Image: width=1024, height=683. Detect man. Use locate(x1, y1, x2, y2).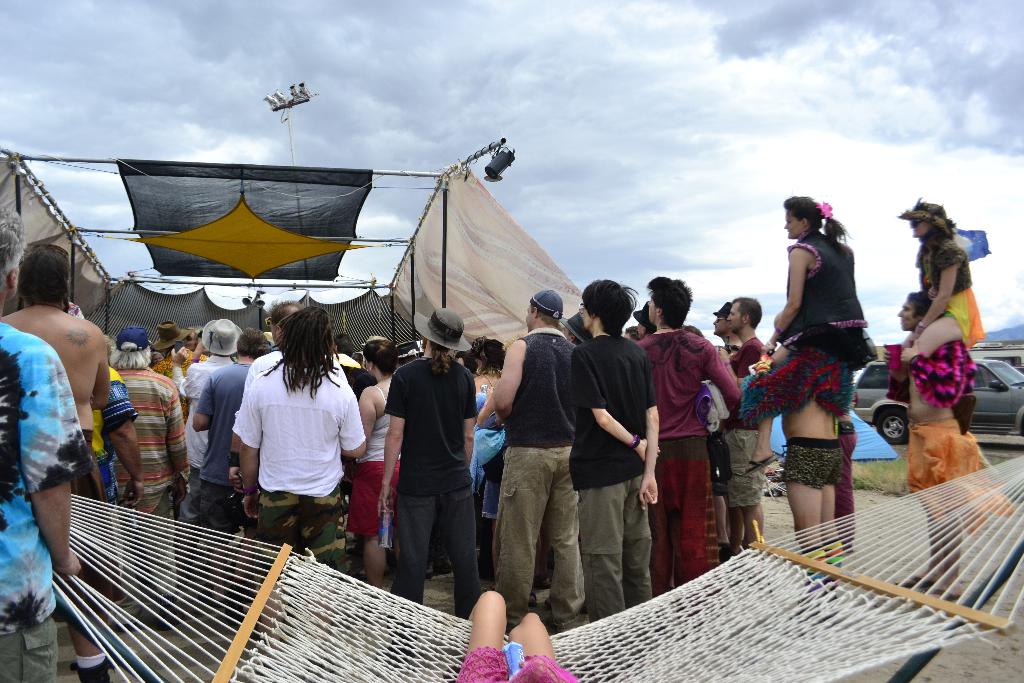
locate(568, 276, 662, 679).
